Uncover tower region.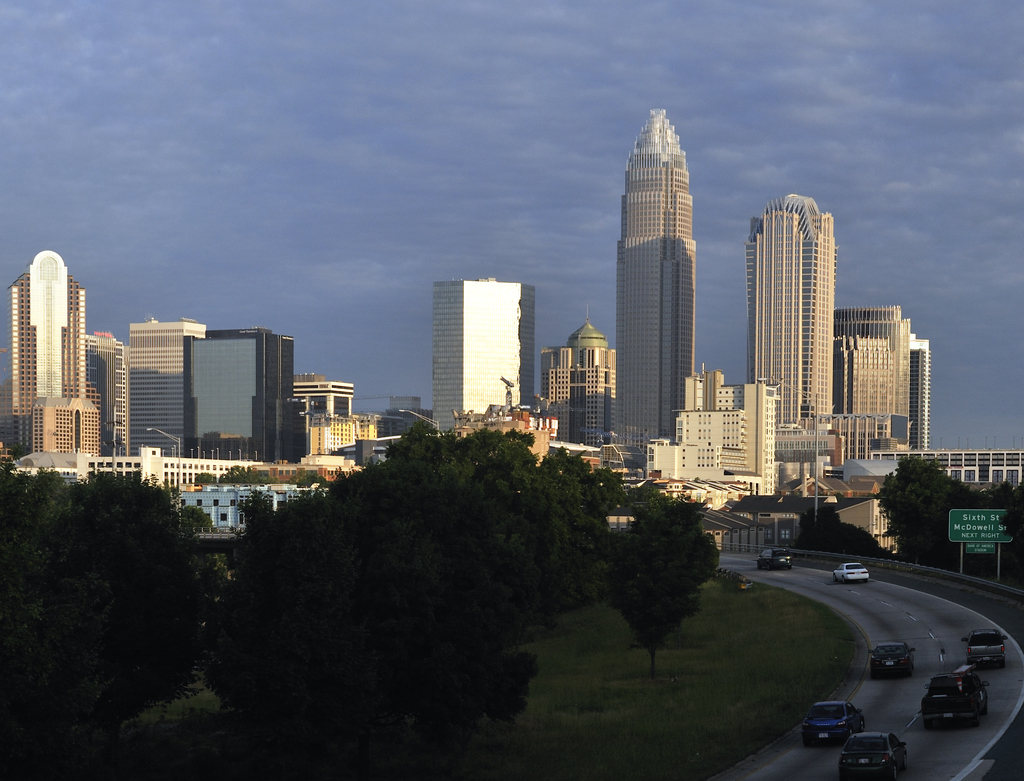
Uncovered: 614, 107, 696, 472.
